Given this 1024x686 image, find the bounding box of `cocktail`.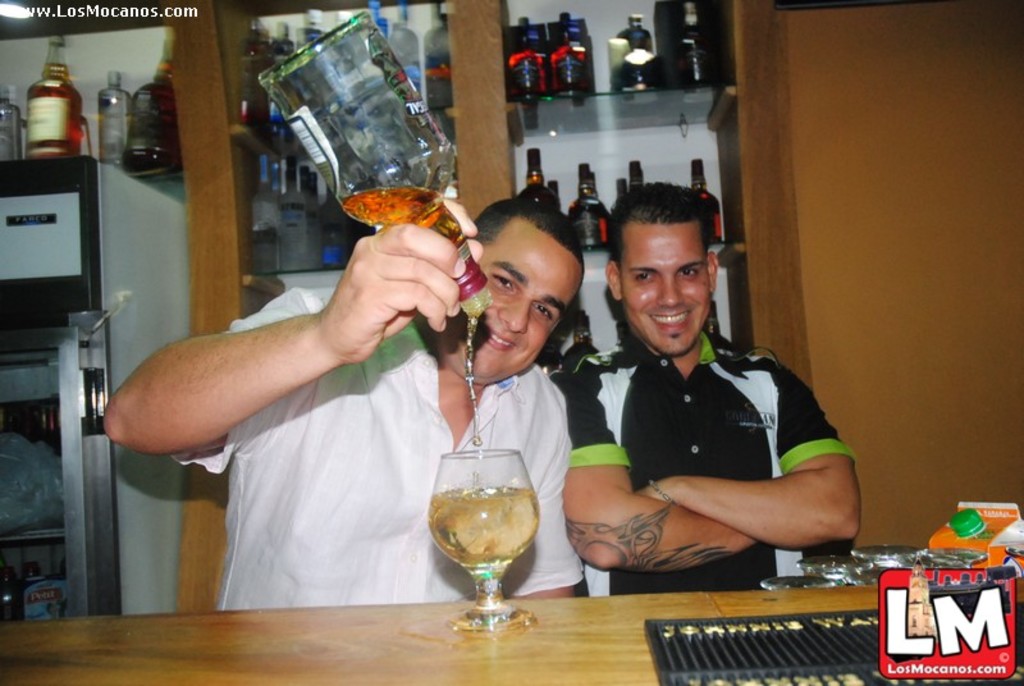
detection(425, 427, 550, 630).
